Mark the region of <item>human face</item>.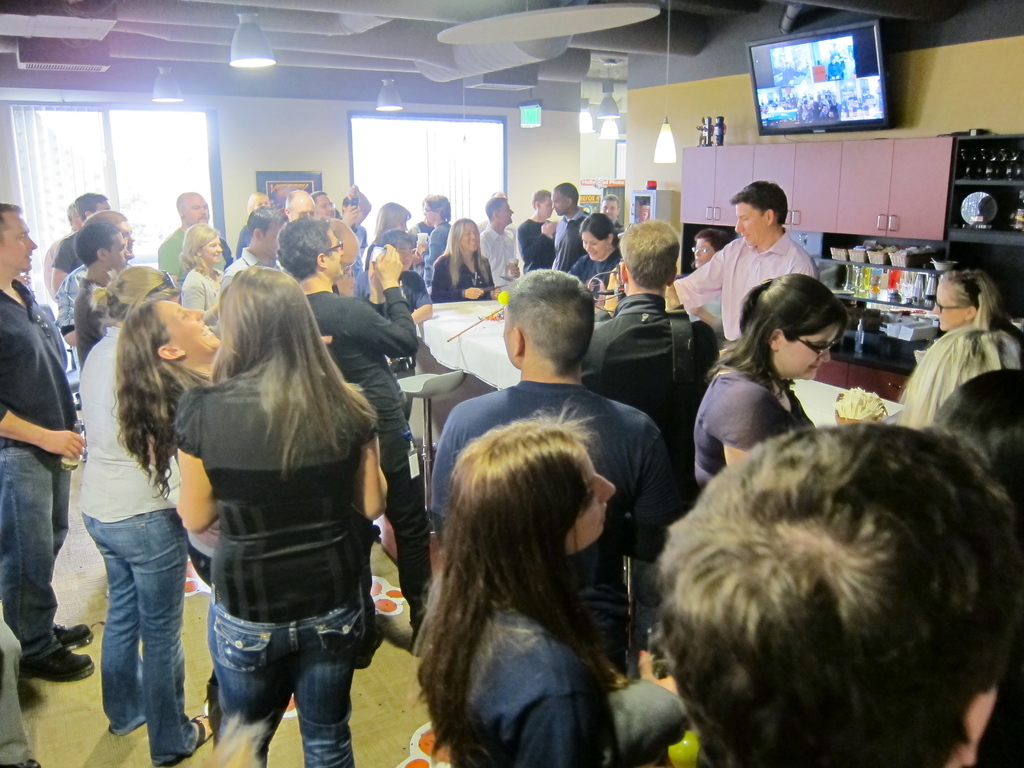
Region: (772, 320, 838, 387).
